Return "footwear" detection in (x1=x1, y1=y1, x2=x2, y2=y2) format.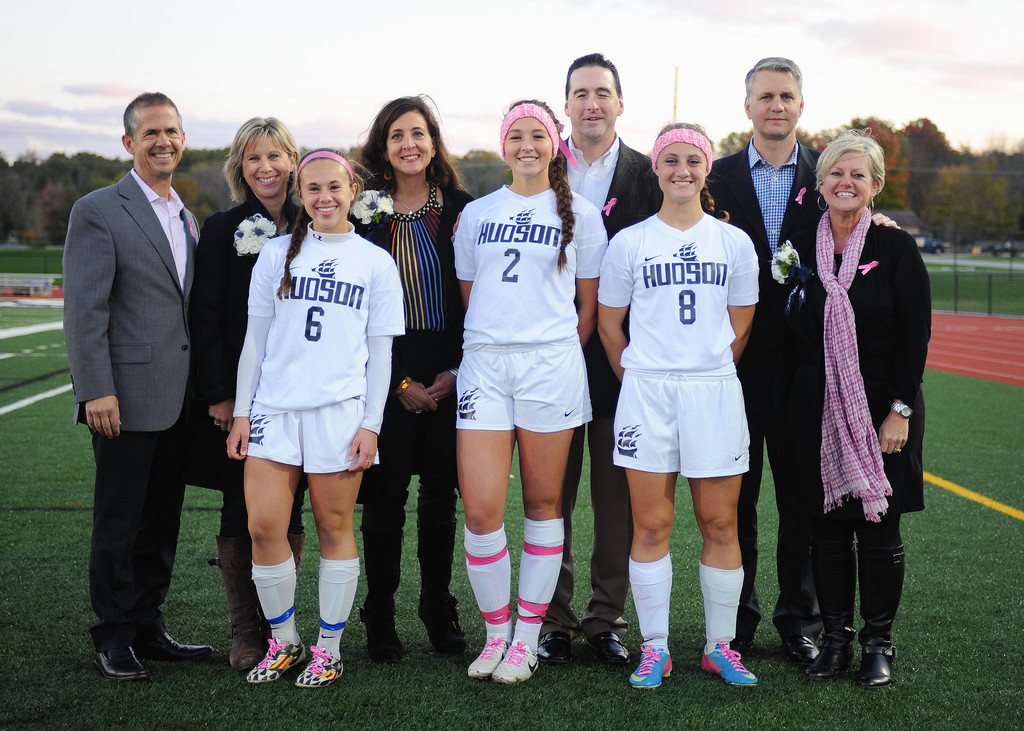
(x1=90, y1=643, x2=154, y2=687).
